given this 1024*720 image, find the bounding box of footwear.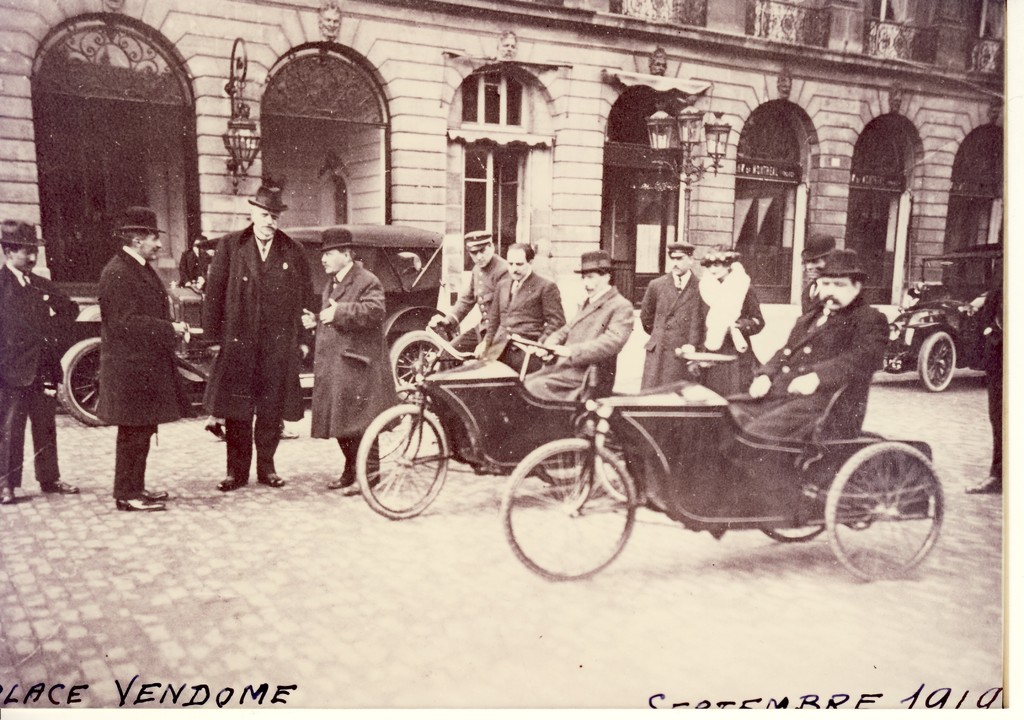
{"x1": 115, "y1": 493, "x2": 169, "y2": 511}.
